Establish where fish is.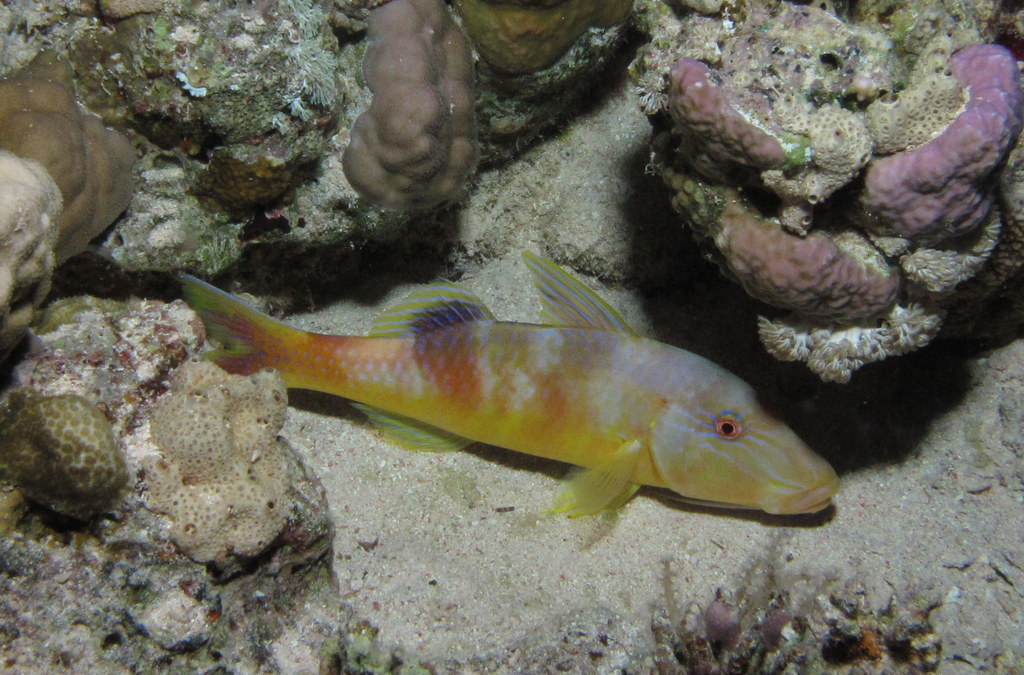
Established at crop(171, 243, 846, 521).
